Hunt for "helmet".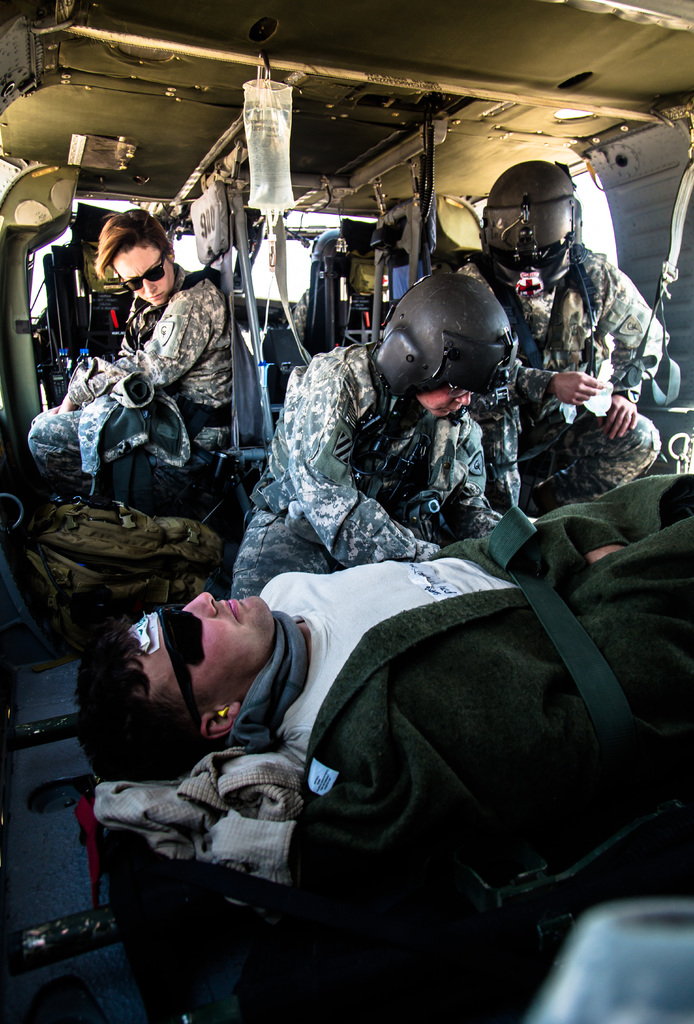
Hunted down at x1=380 y1=268 x2=544 y2=410.
